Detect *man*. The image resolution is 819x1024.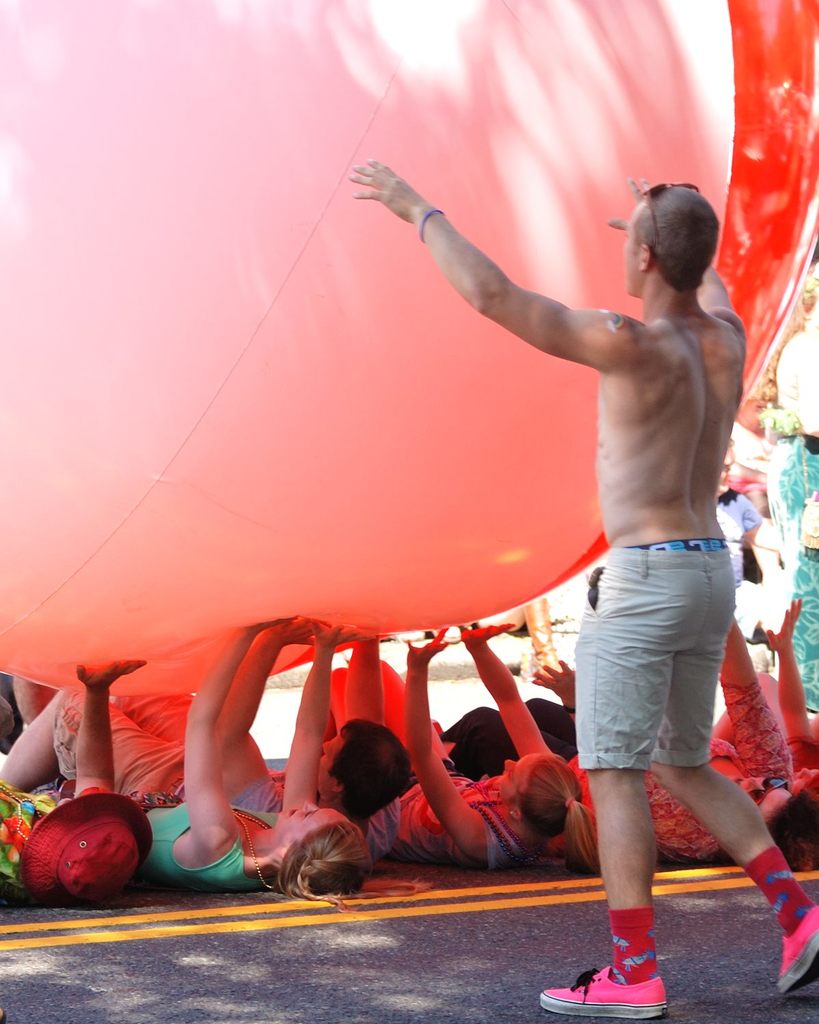
<bbox>0, 652, 155, 915</bbox>.
